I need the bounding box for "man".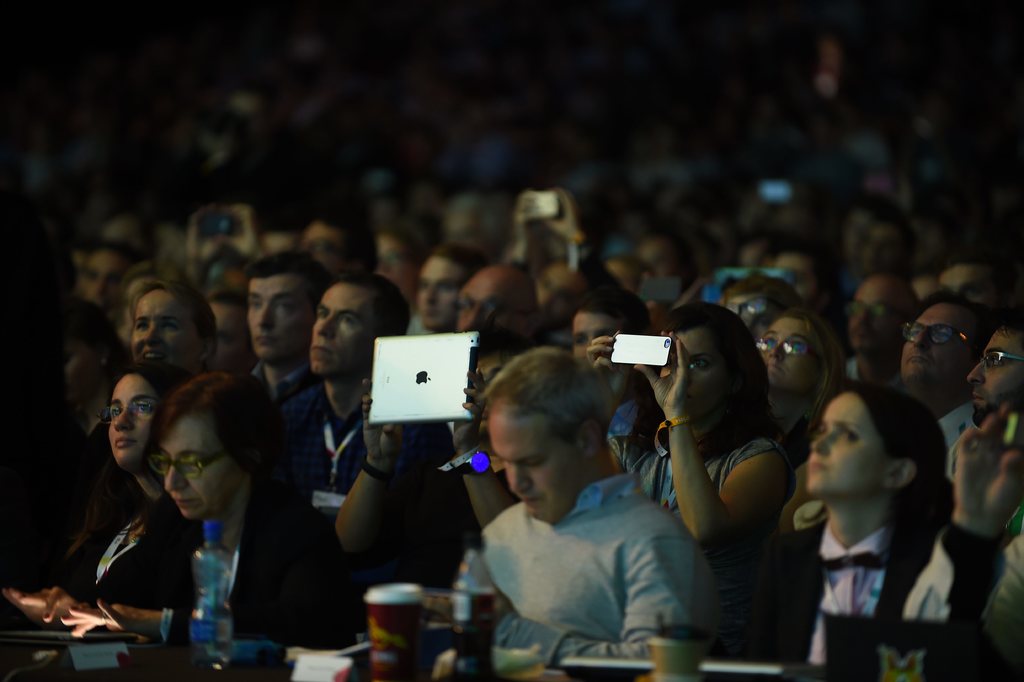
Here it is: crop(244, 251, 332, 404).
